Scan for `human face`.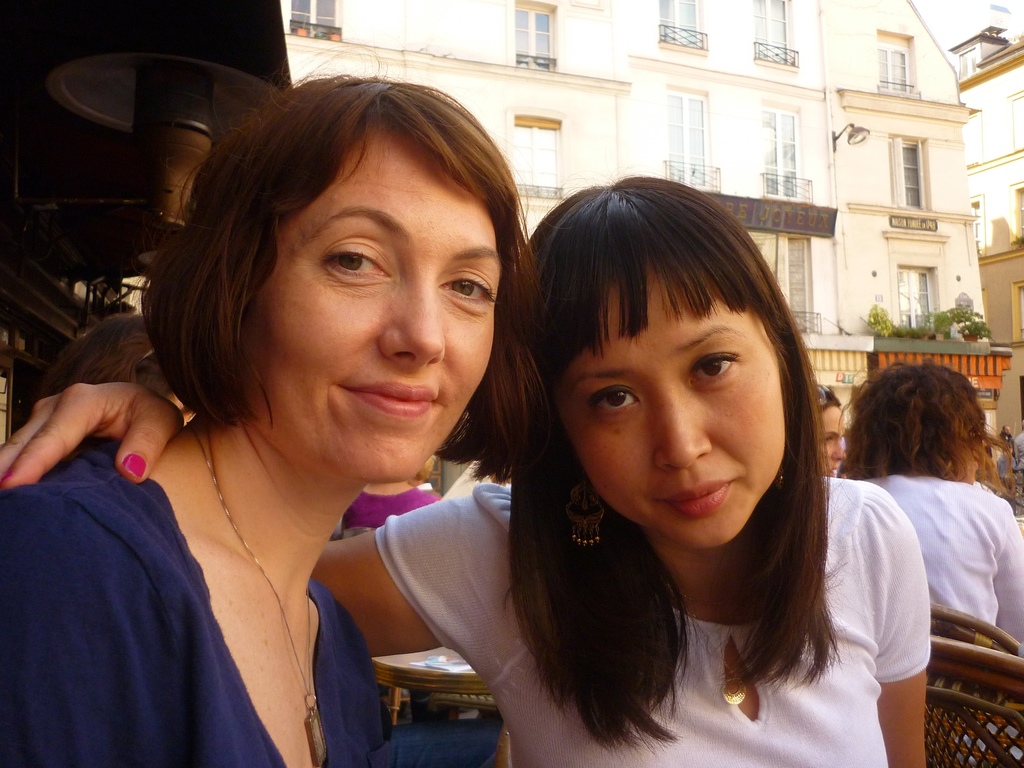
Scan result: 1003:425:1012:435.
